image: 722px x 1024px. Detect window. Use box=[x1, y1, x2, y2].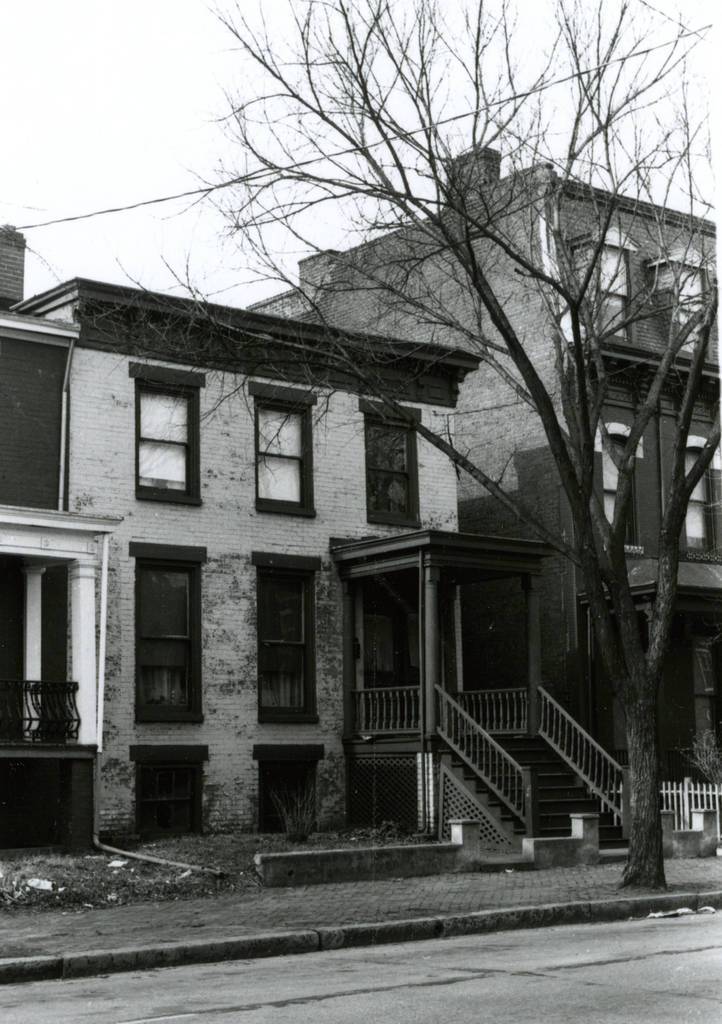
box=[249, 550, 324, 725].
